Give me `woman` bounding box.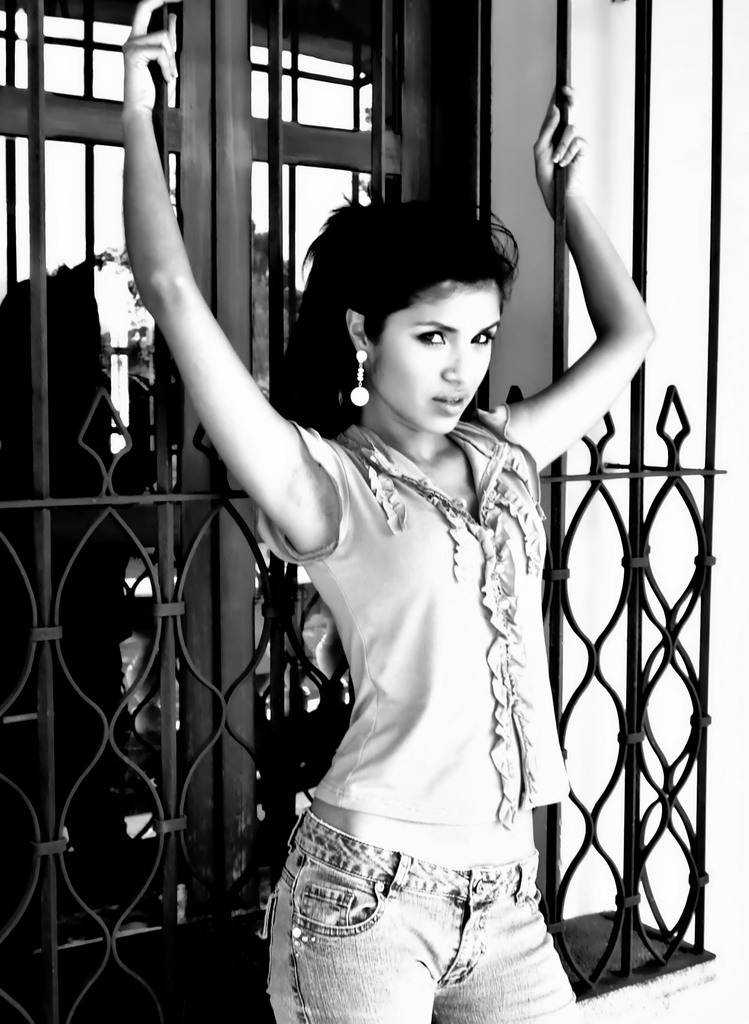
bbox=(126, 0, 656, 1023).
